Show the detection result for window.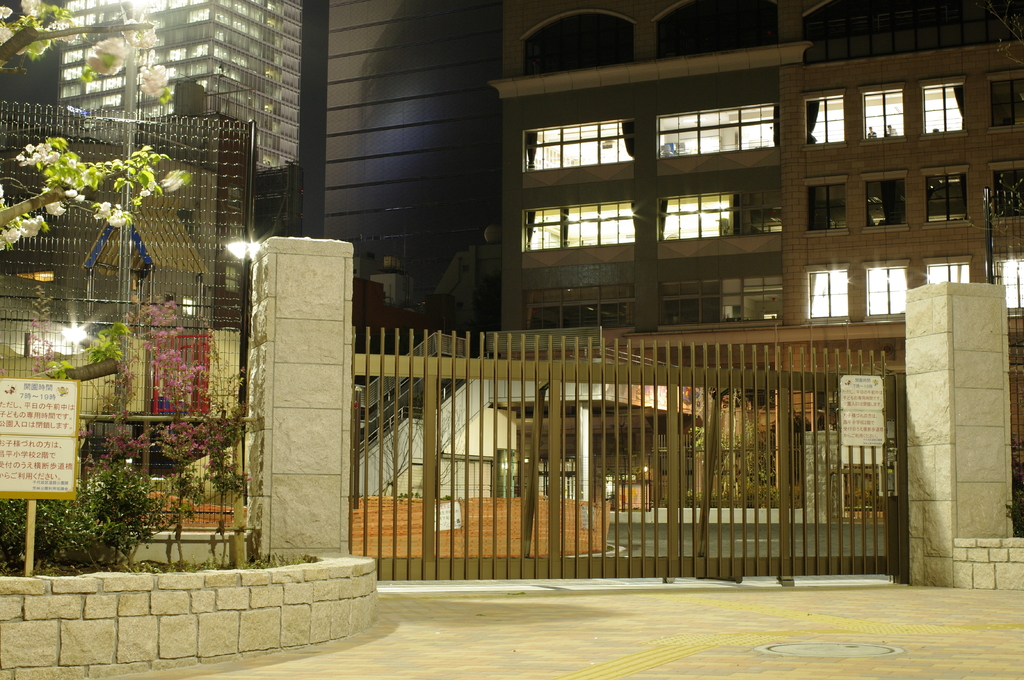
detection(865, 267, 906, 315).
